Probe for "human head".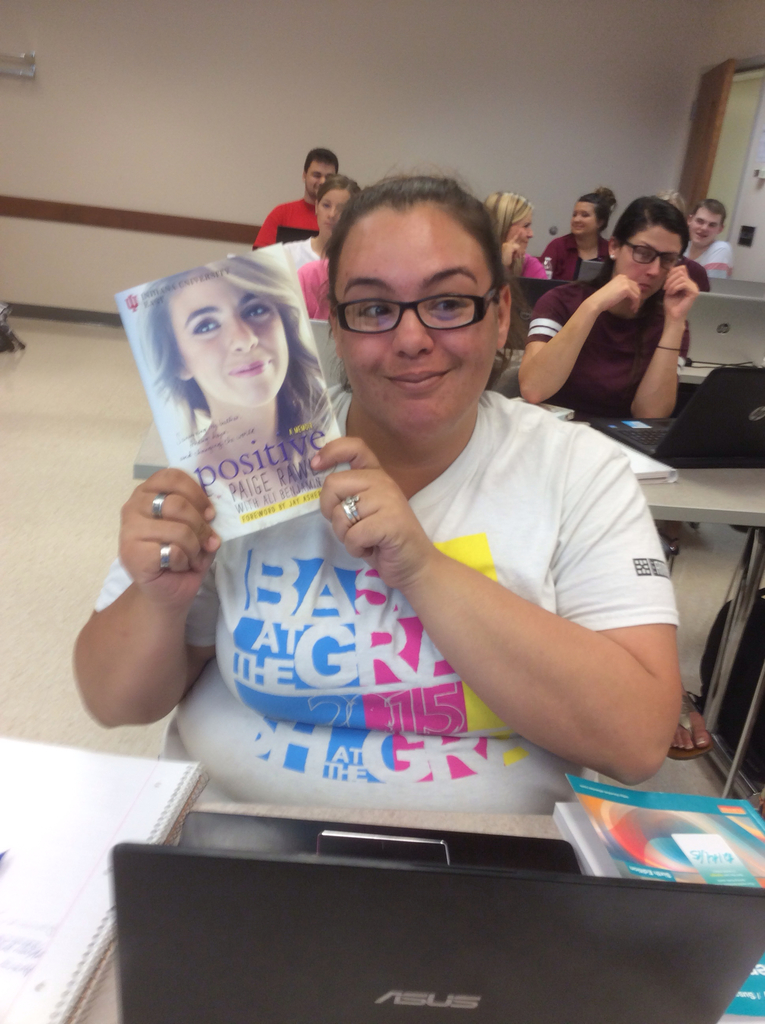
Probe result: <box>604,195,692,302</box>.
